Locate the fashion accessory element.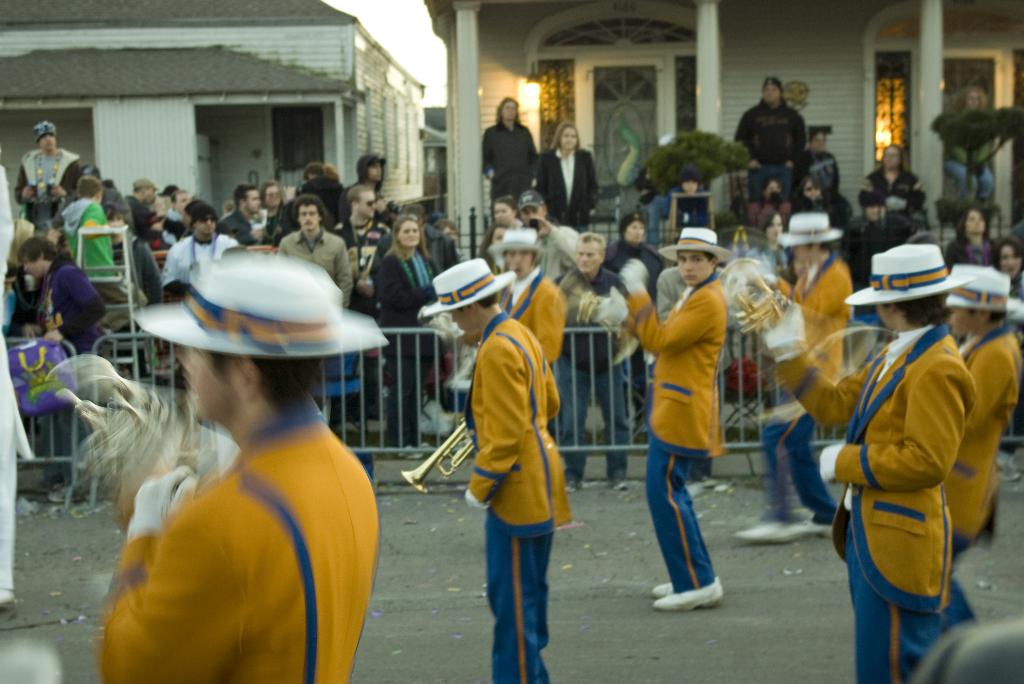
Element bbox: [x1=775, y1=211, x2=842, y2=248].
